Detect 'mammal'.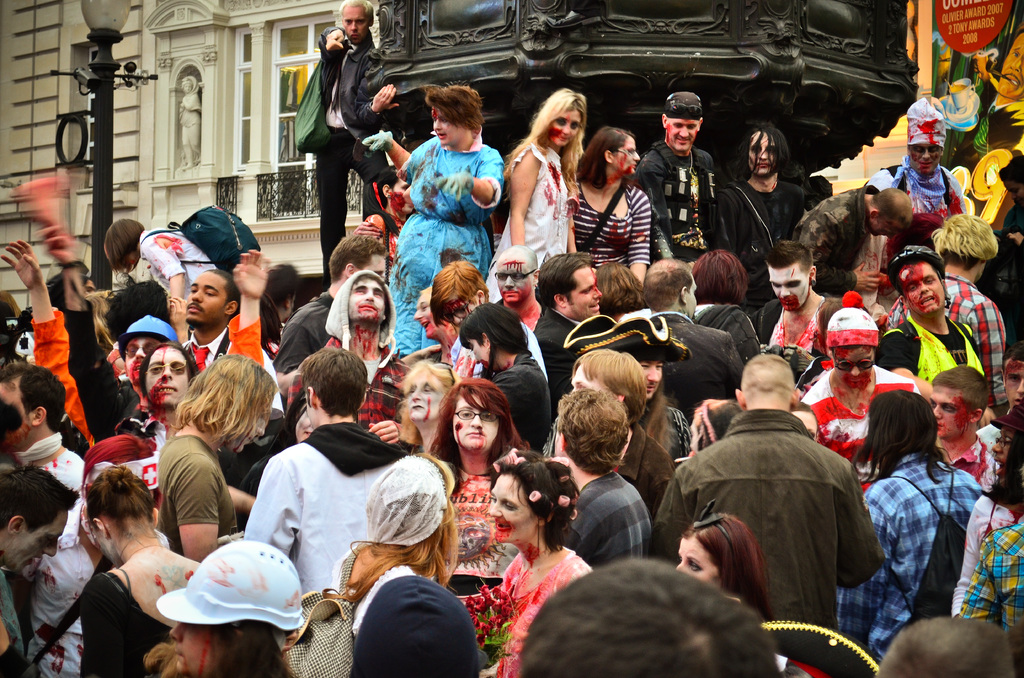
Detected at [75,459,210,677].
